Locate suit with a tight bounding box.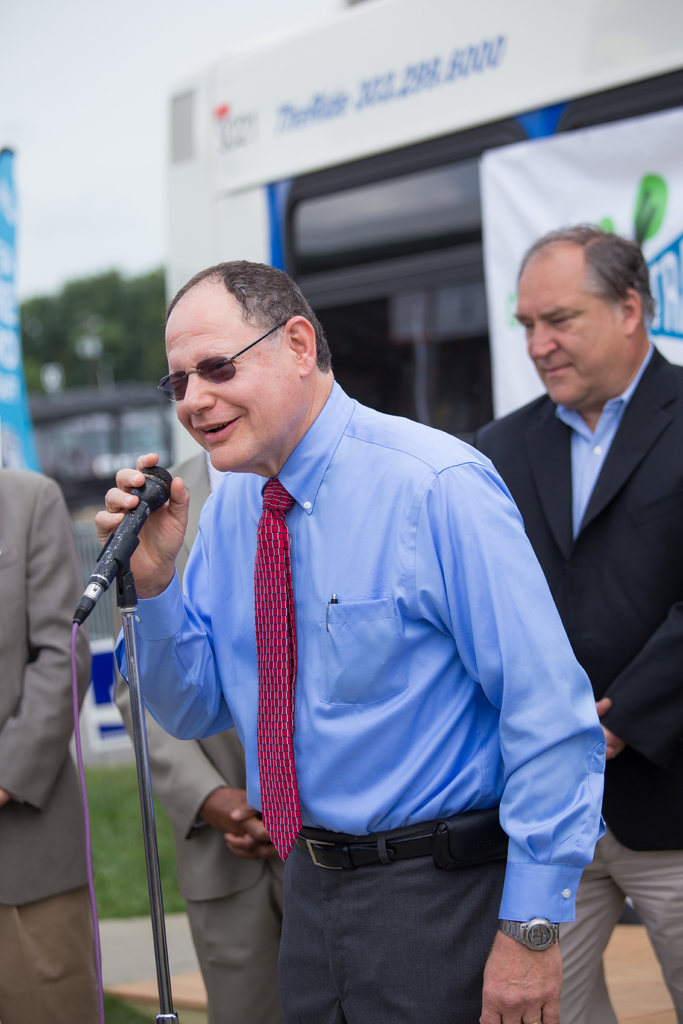
x1=113 y1=449 x2=281 y2=1023.
